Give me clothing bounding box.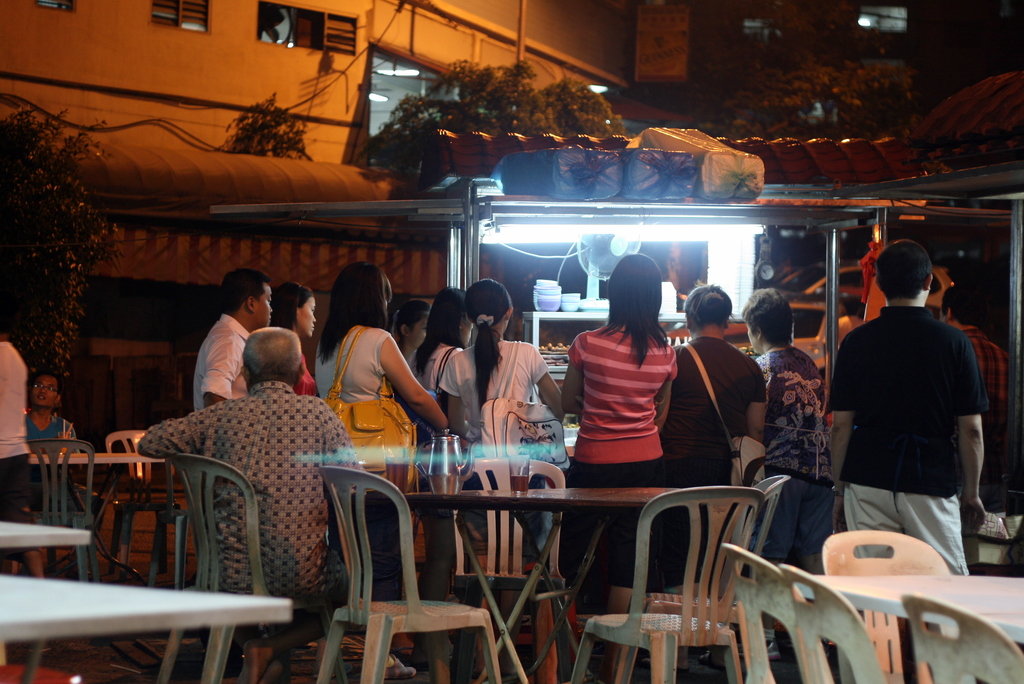
select_region(665, 335, 758, 567).
